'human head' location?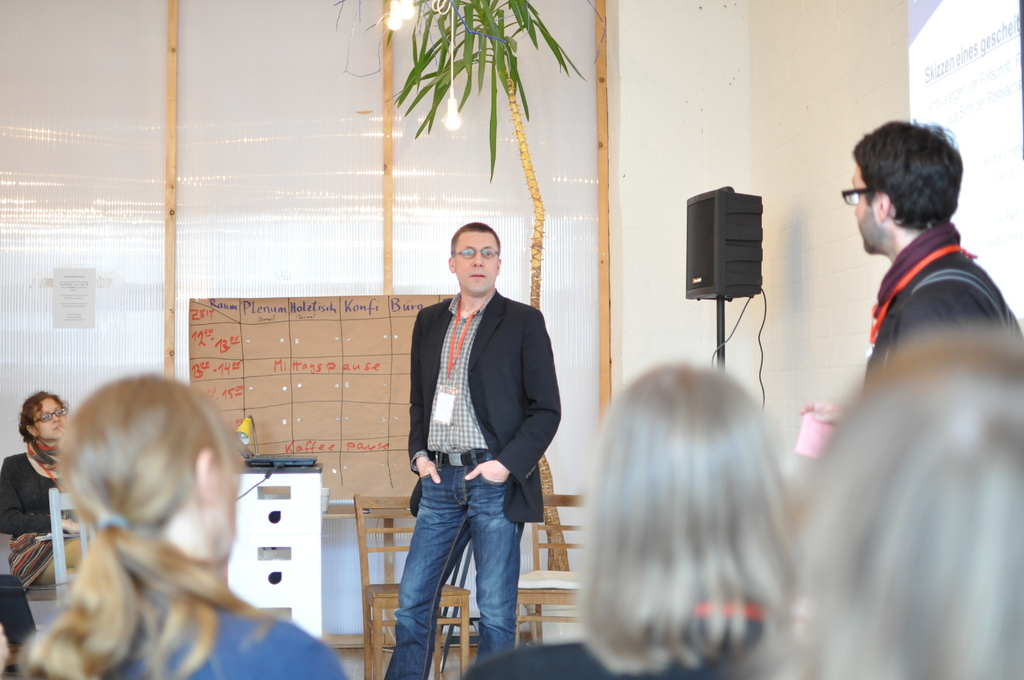
436, 216, 510, 302
